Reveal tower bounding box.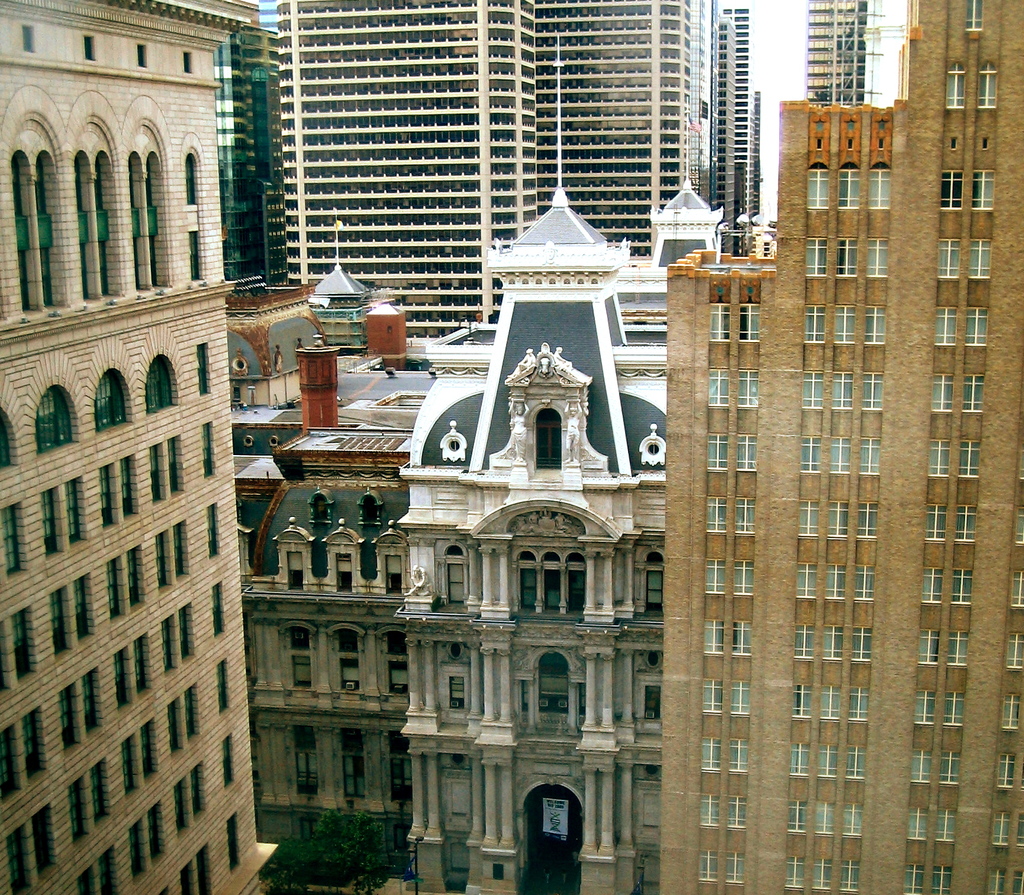
Revealed: bbox(412, 29, 673, 481).
